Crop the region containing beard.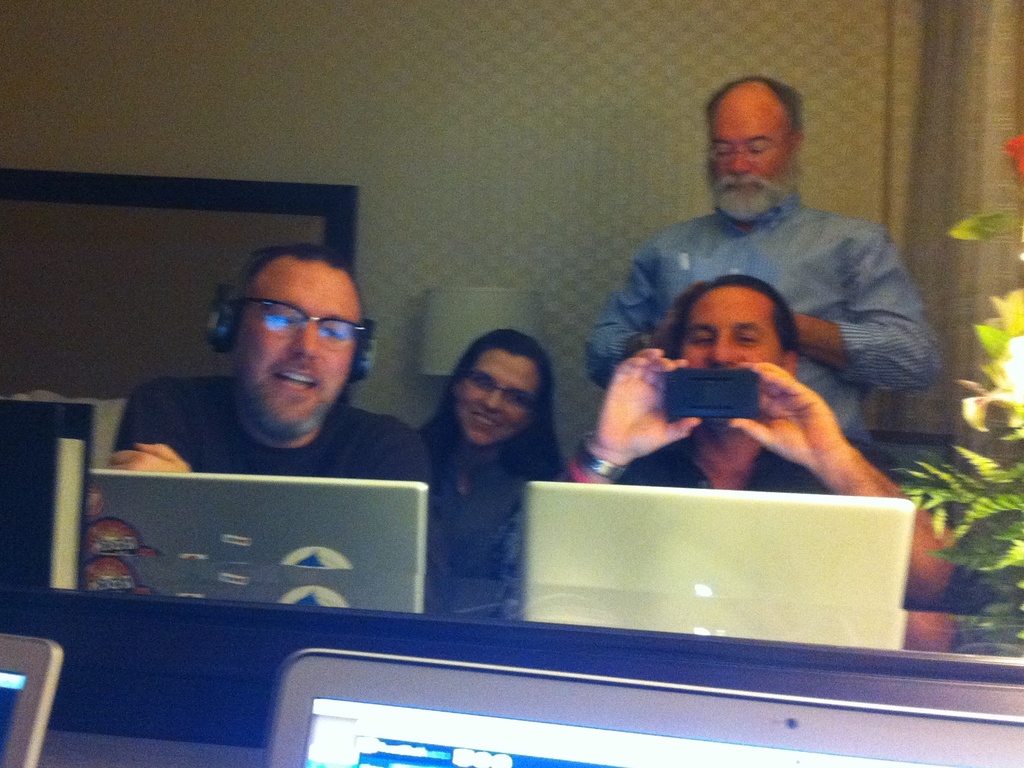
Crop region: Rect(234, 358, 328, 438).
